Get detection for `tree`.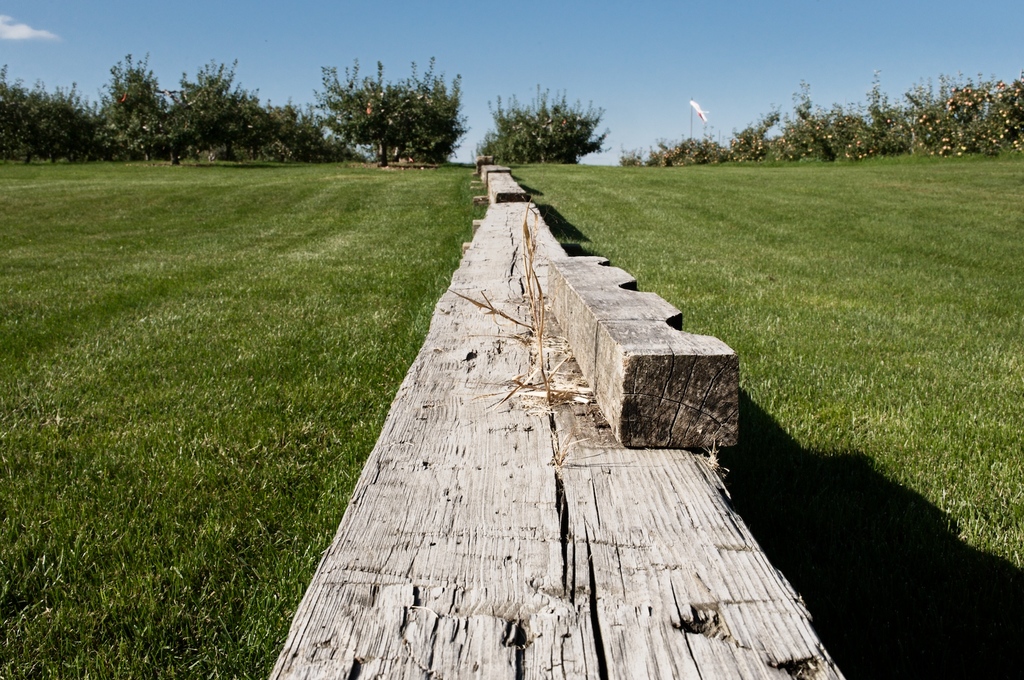
Detection: locate(237, 77, 291, 166).
